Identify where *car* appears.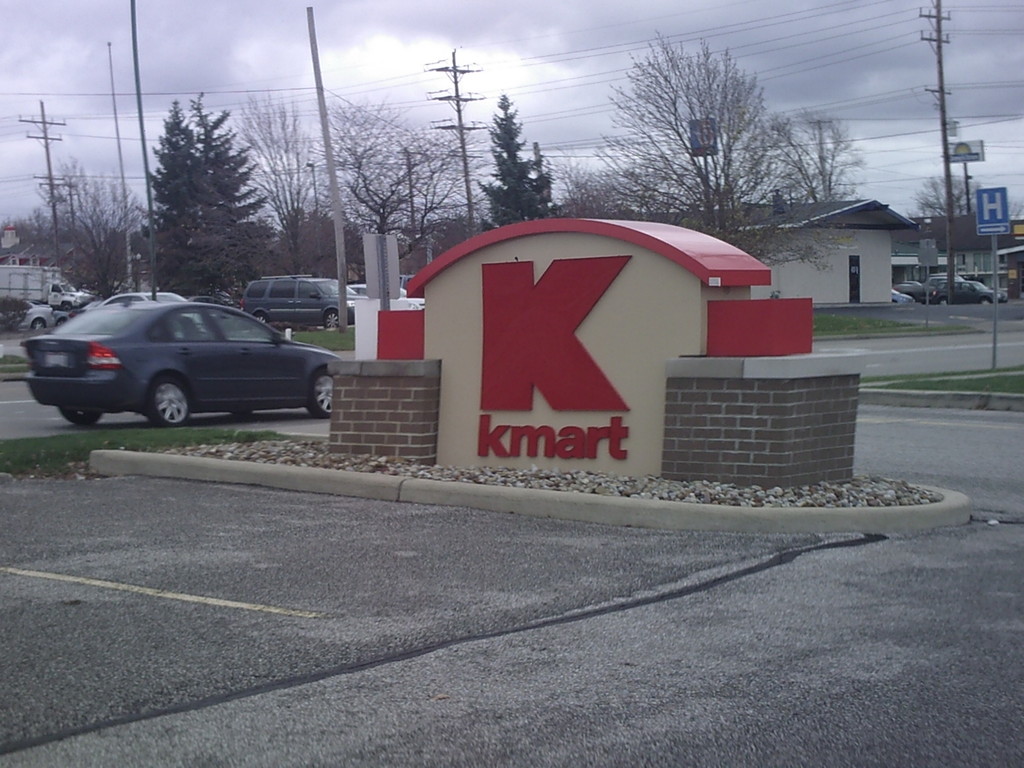
Appears at box(237, 271, 371, 337).
